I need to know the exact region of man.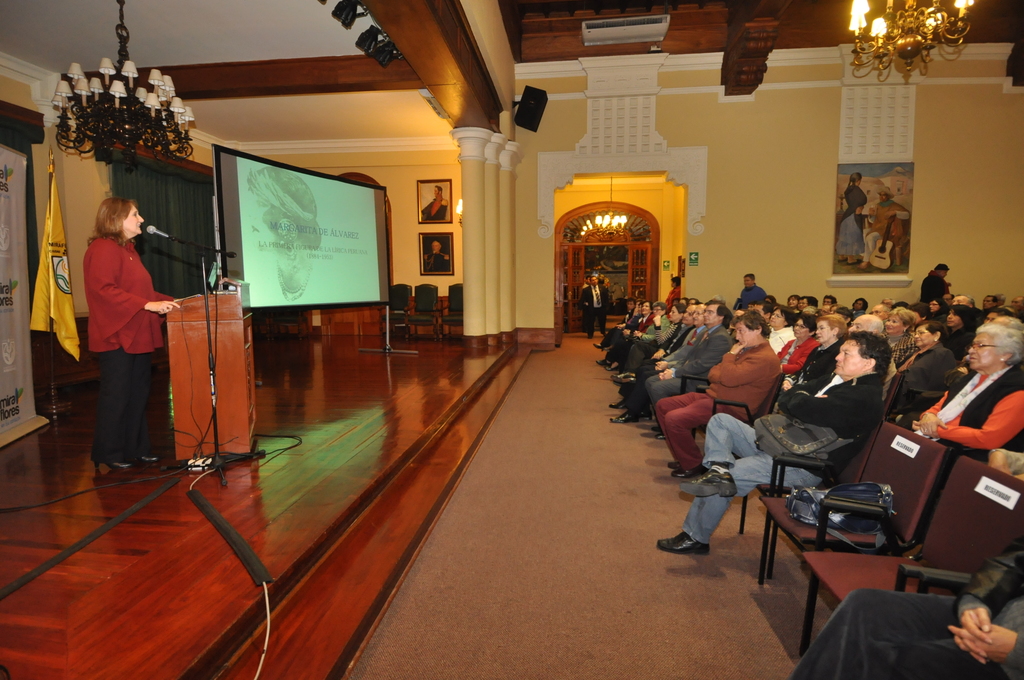
Region: <bbox>426, 238, 450, 273</bbox>.
